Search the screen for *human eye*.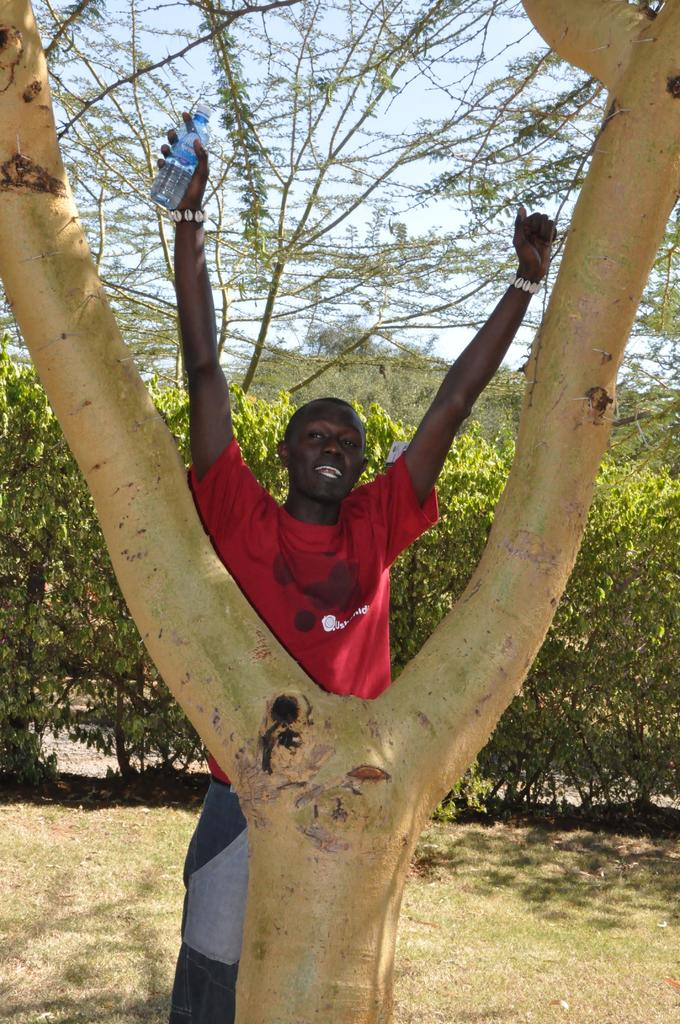
Found at l=300, t=428, r=340, b=449.
